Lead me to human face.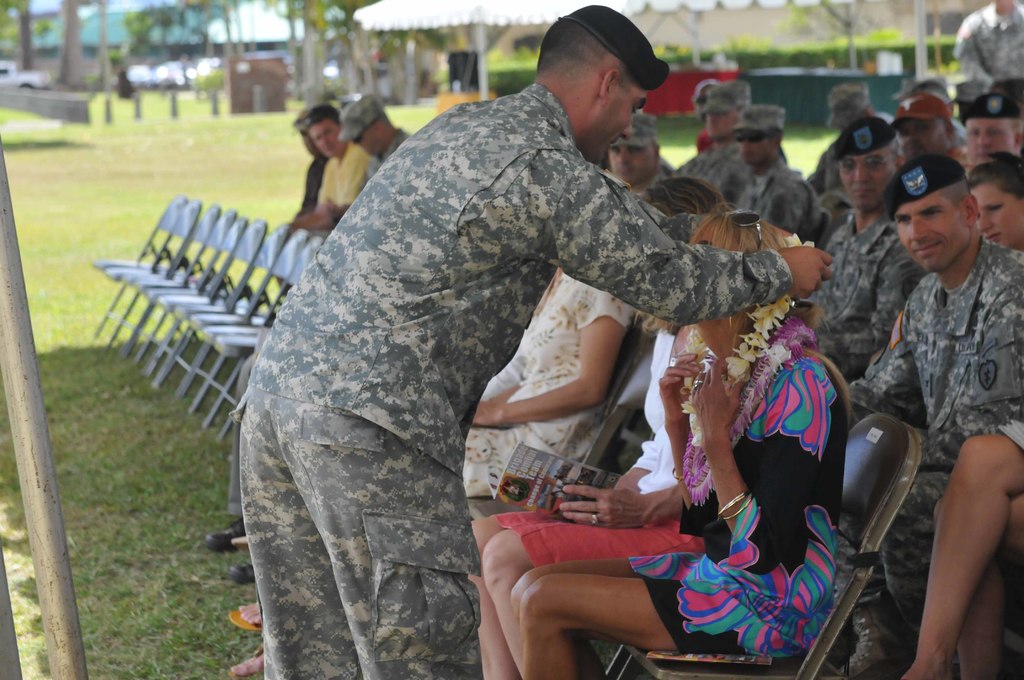
Lead to {"left": 839, "top": 149, "right": 898, "bottom": 215}.
